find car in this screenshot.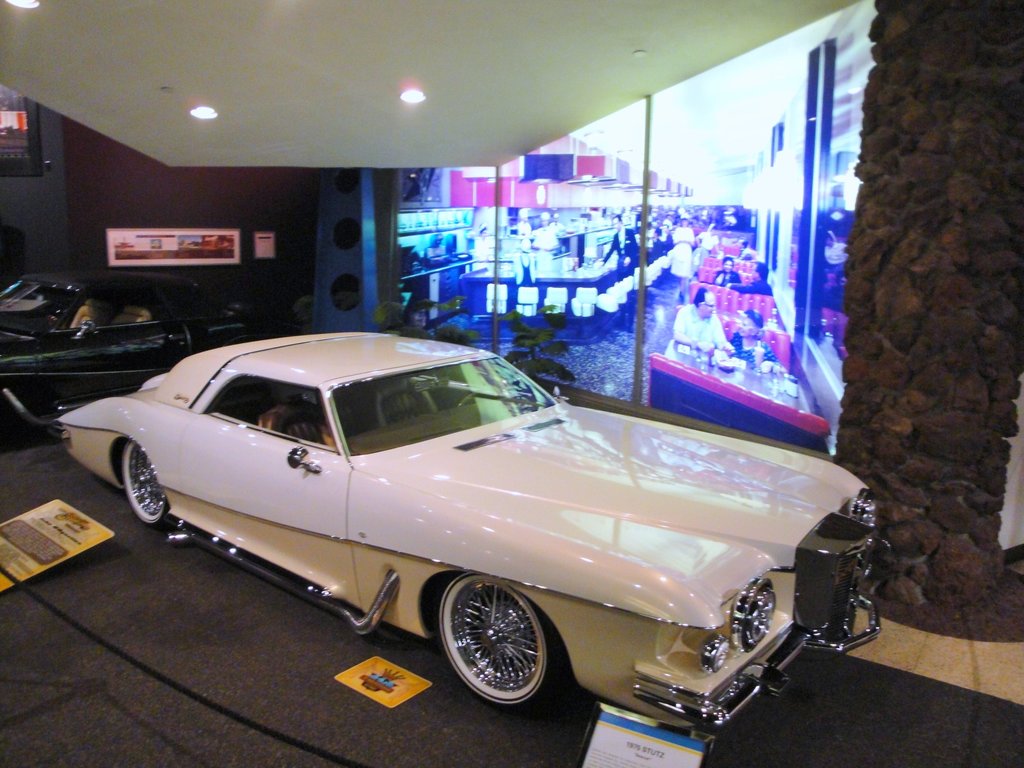
The bounding box for car is (x1=54, y1=328, x2=895, y2=733).
